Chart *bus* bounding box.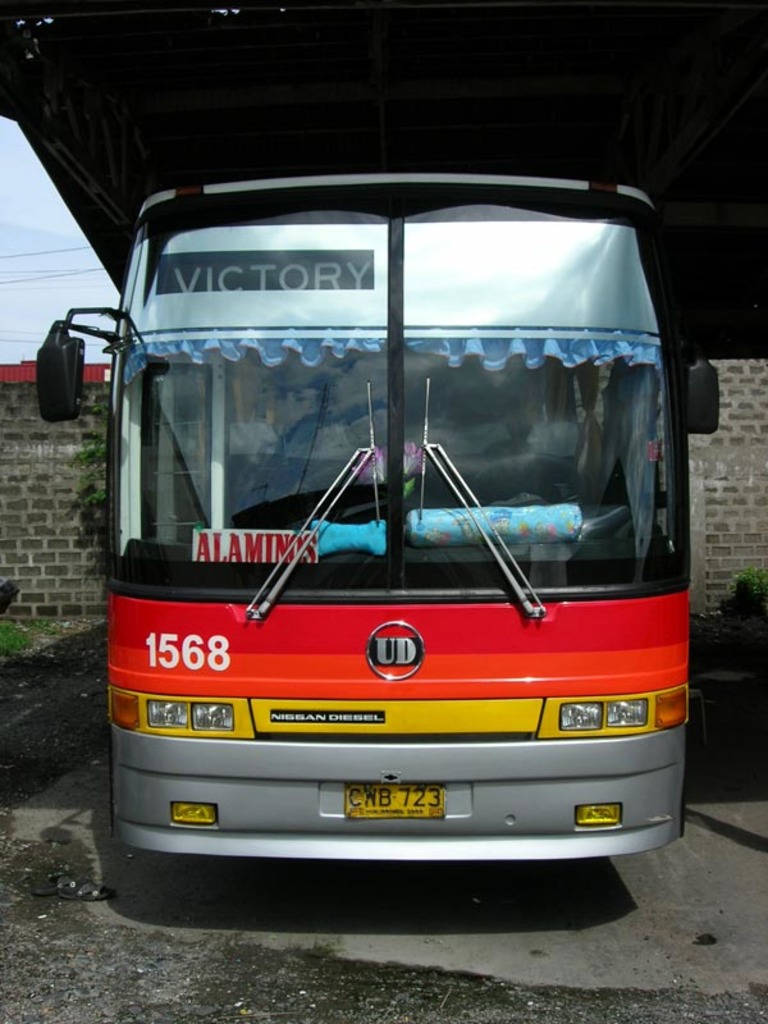
Charted: (27,160,726,859).
